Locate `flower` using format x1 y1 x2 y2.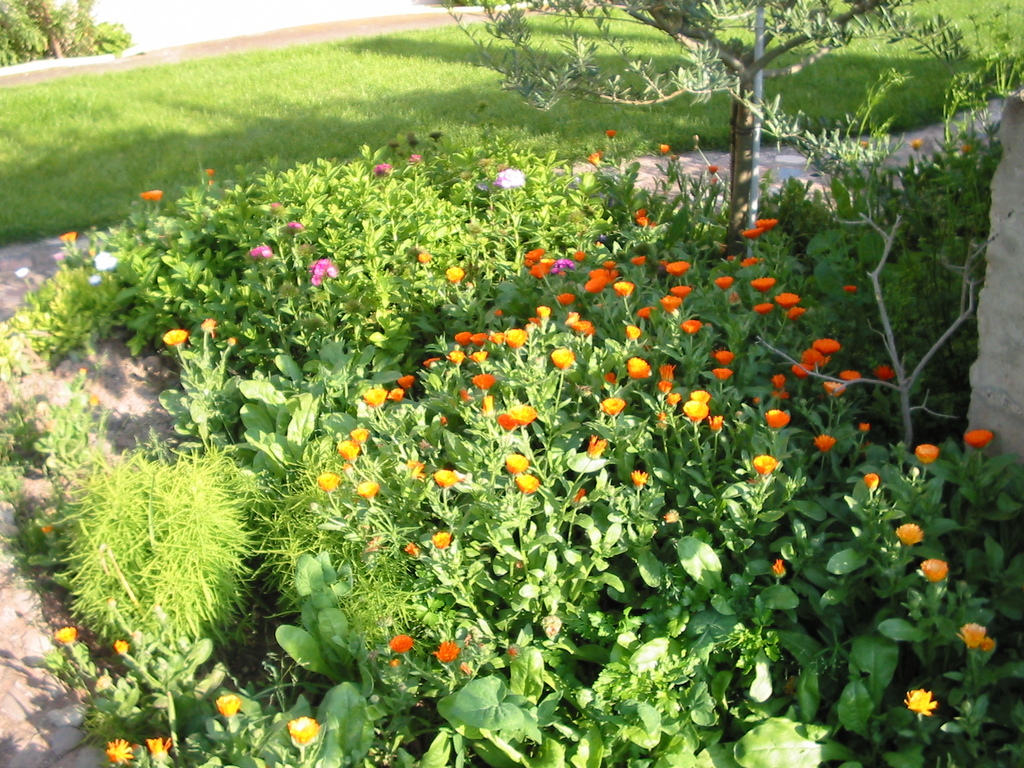
707 162 723 177.
